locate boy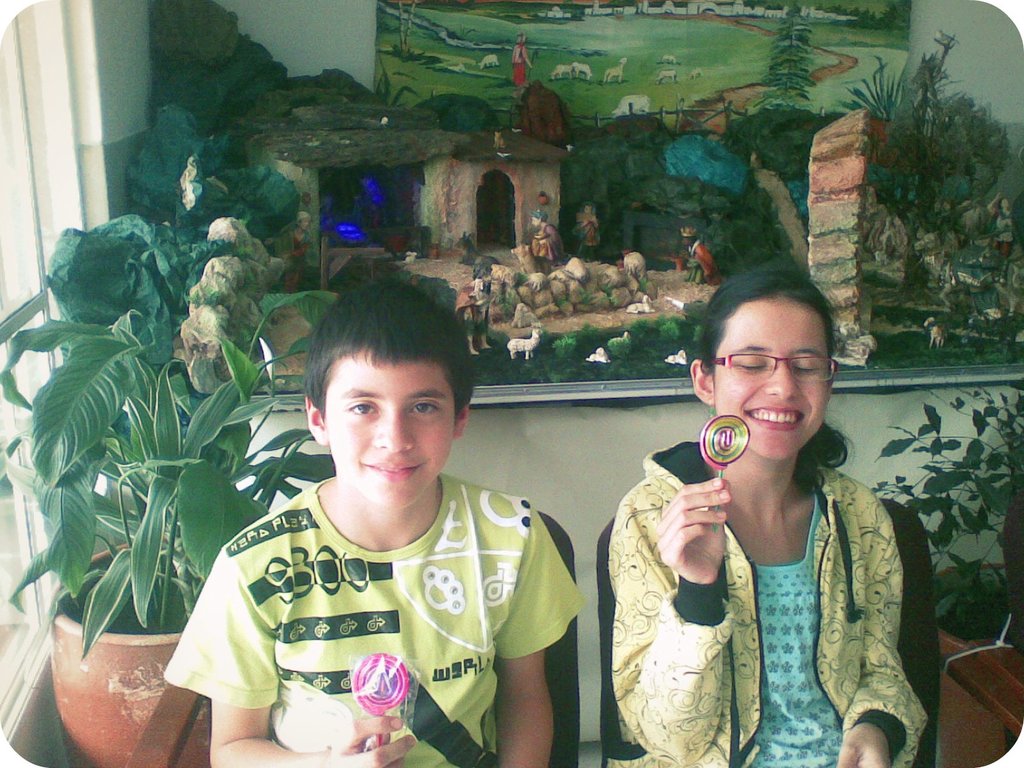
left=161, top=279, right=595, bottom=767
